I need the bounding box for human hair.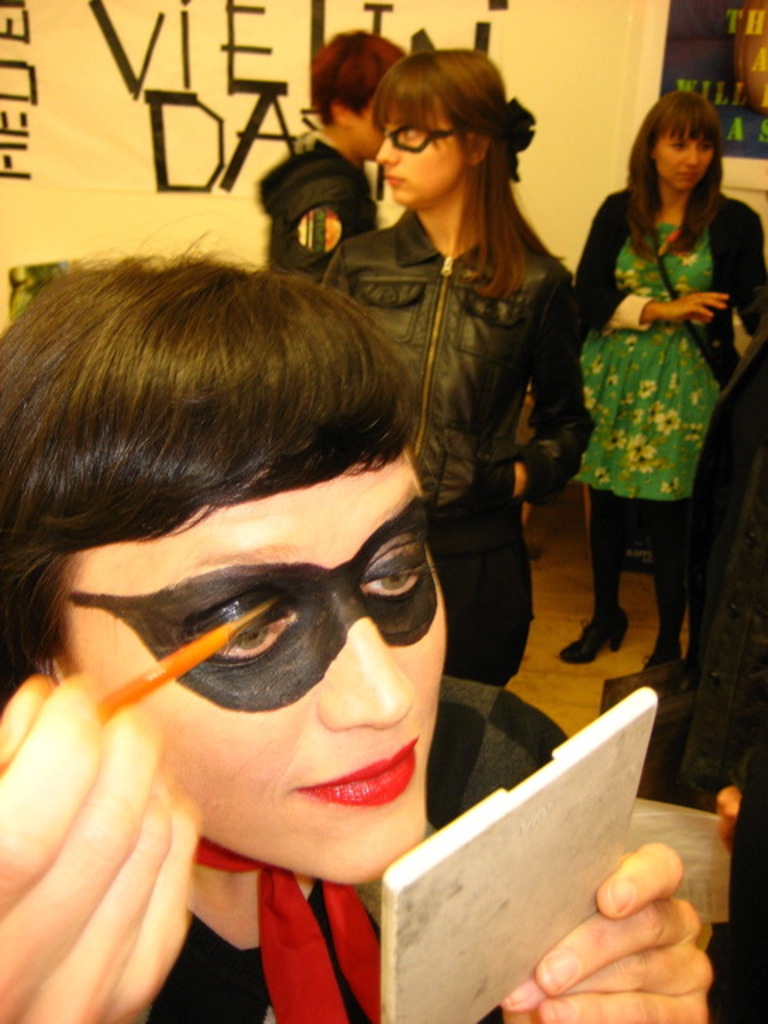
Here it is: [622,85,730,261].
